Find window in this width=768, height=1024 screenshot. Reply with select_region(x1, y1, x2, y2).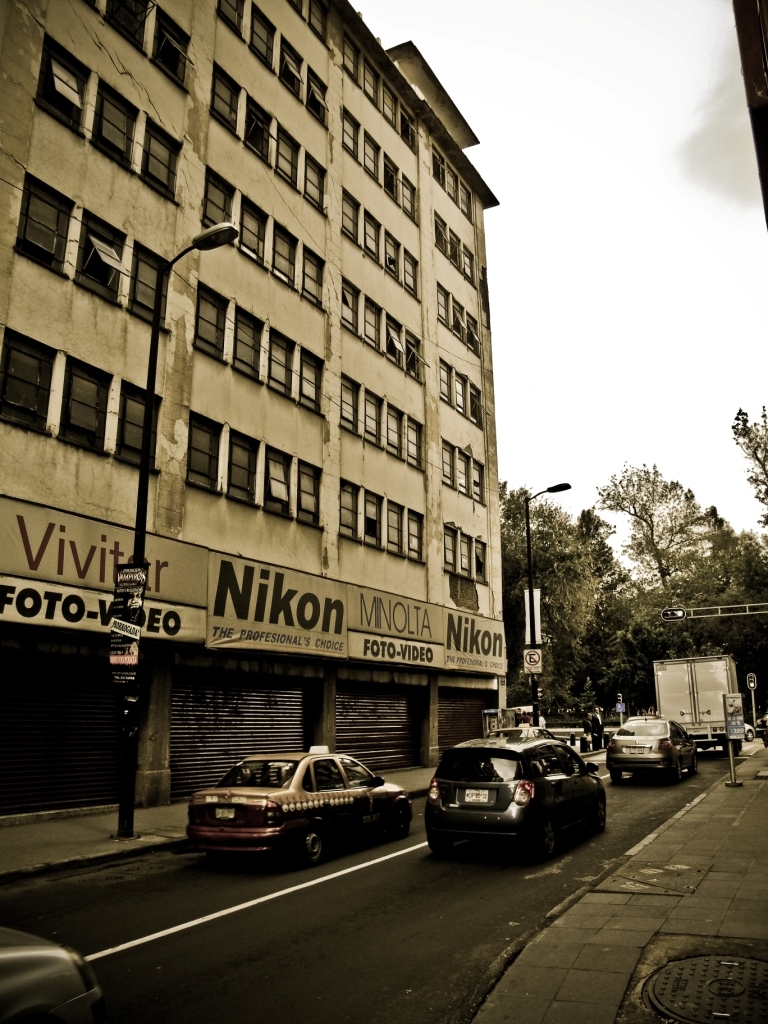
select_region(30, 31, 91, 142).
